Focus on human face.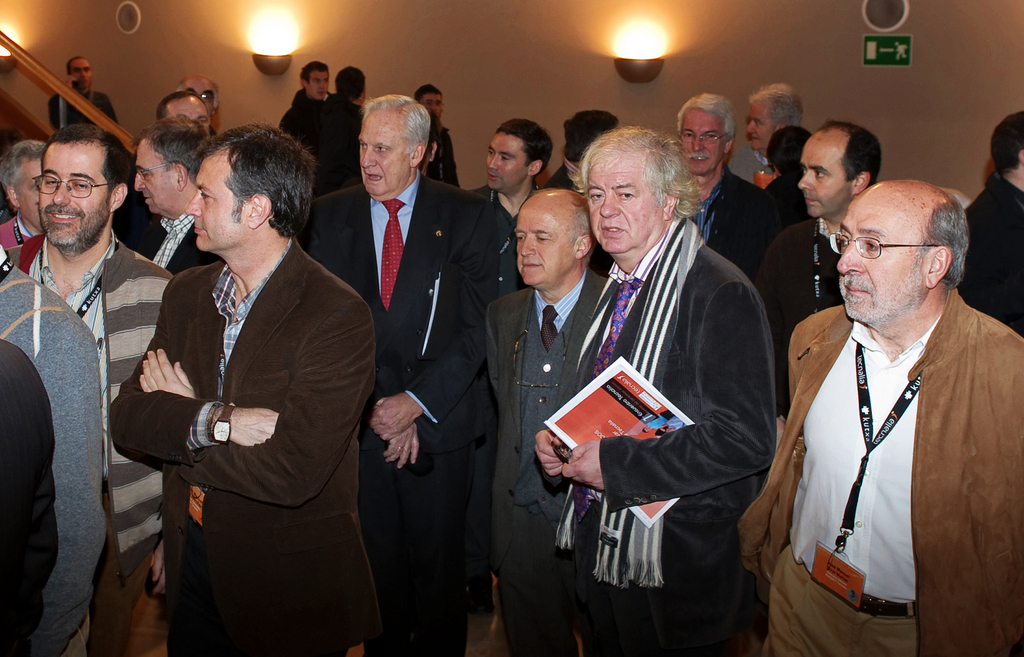
Focused at detection(183, 145, 254, 251).
